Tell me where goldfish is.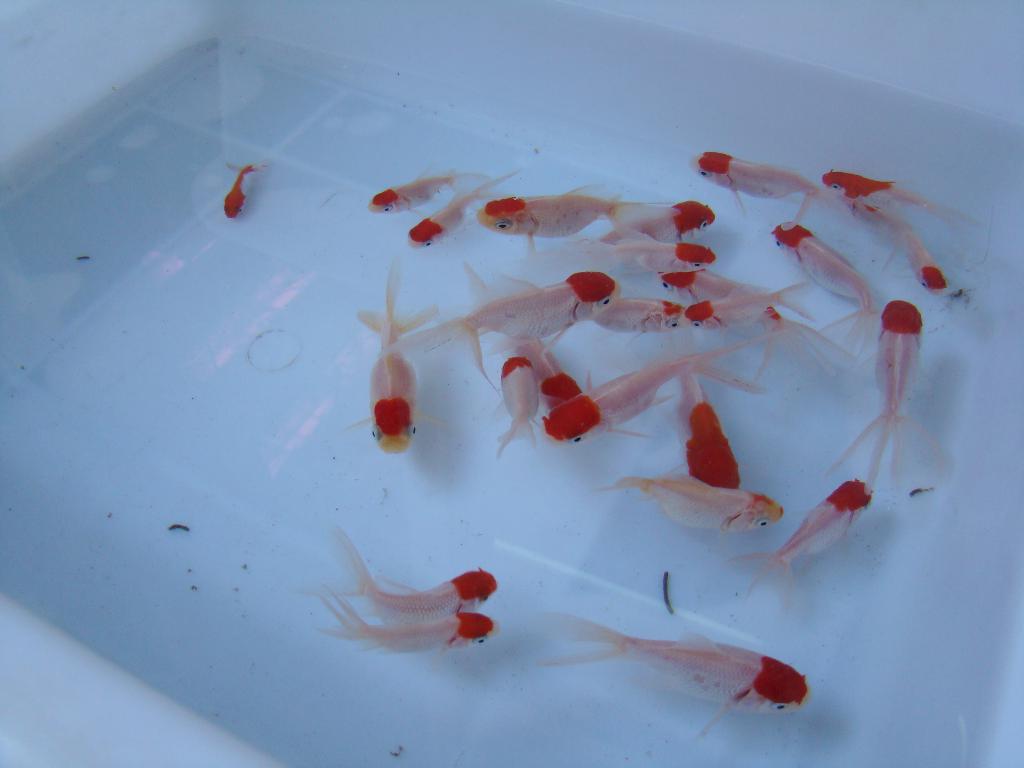
goldfish is at (x1=726, y1=473, x2=876, y2=613).
